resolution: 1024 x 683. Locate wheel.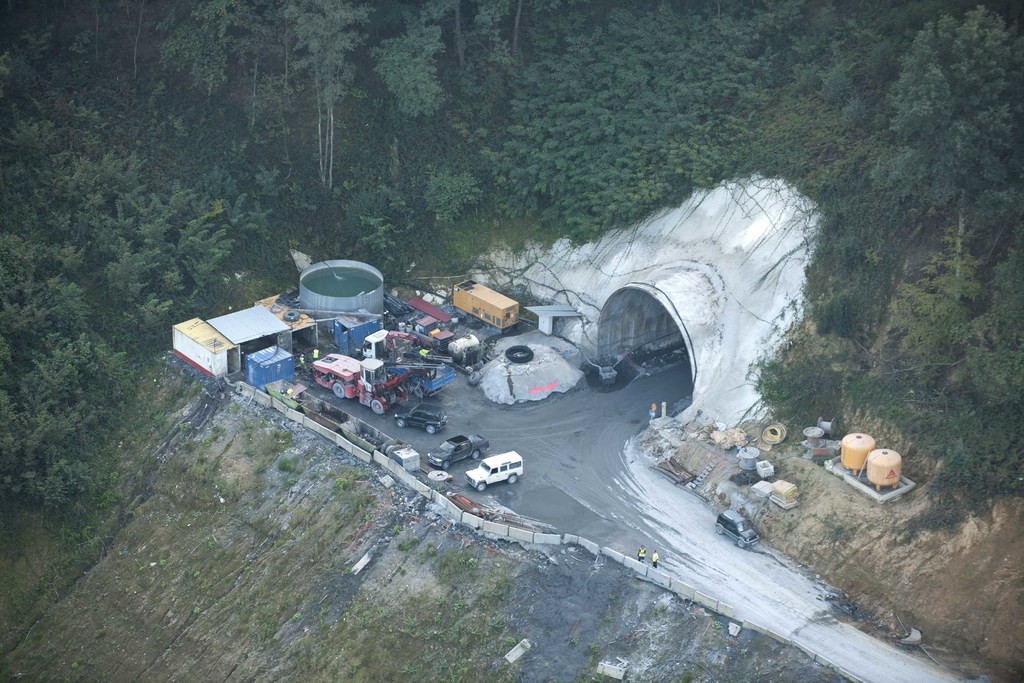
403, 383, 413, 390.
